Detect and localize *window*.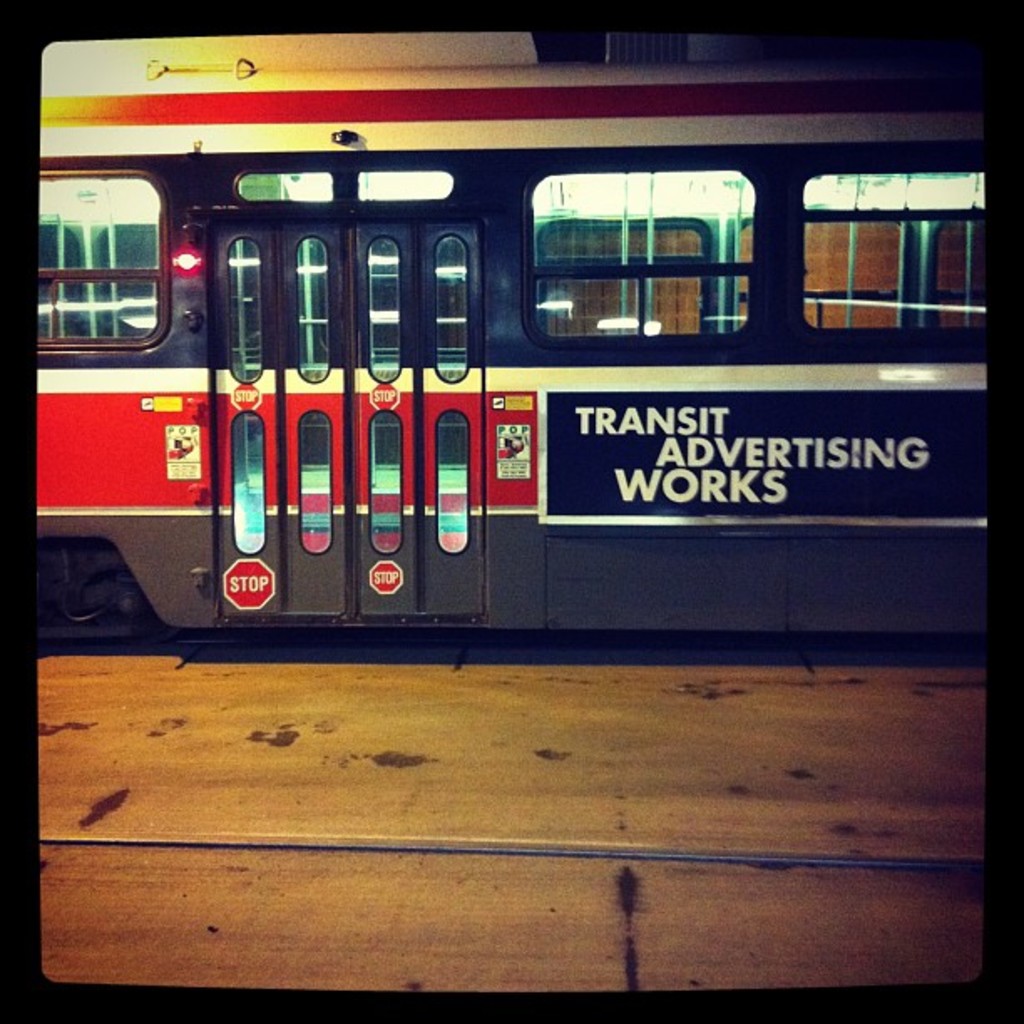
Localized at box(801, 169, 994, 326).
